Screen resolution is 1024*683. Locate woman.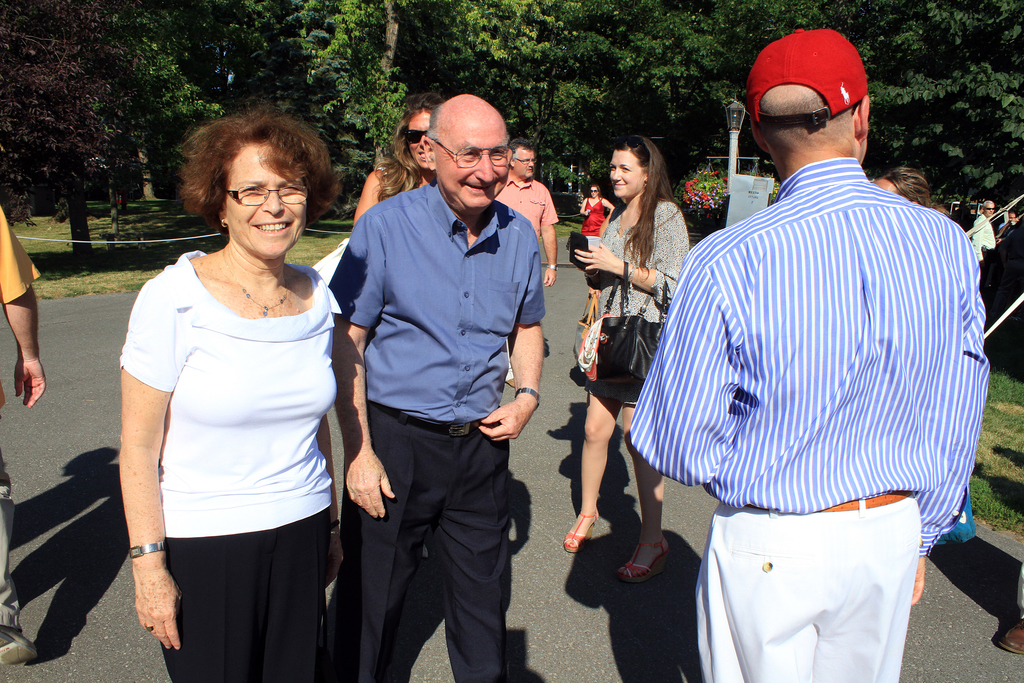
pyautogui.locateOnScreen(871, 168, 951, 227).
